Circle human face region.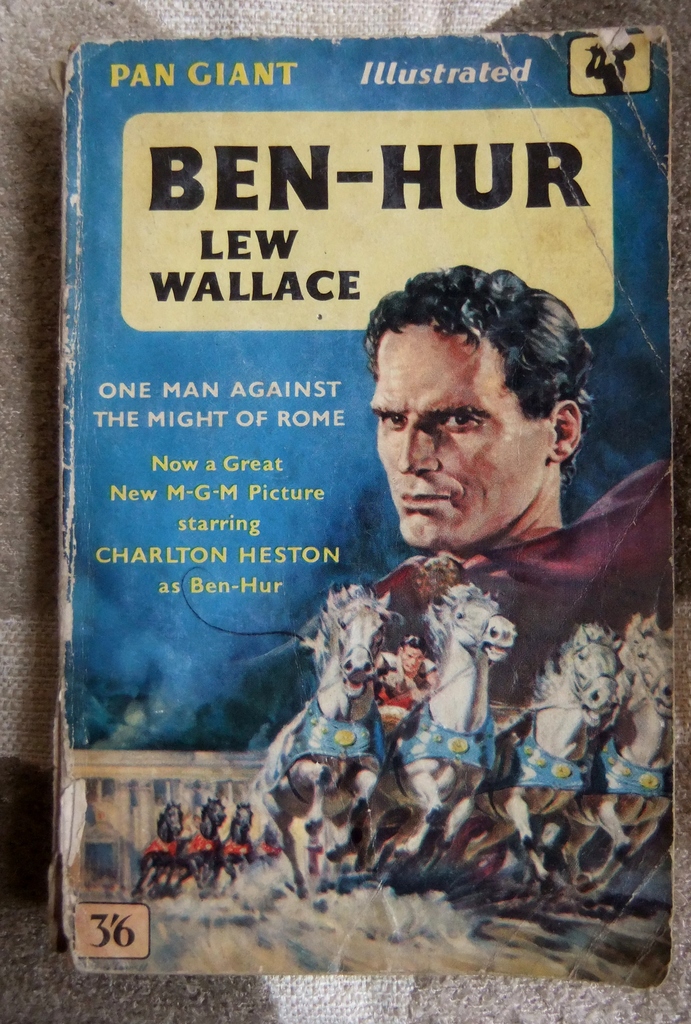
Region: bbox(401, 649, 423, 672).
